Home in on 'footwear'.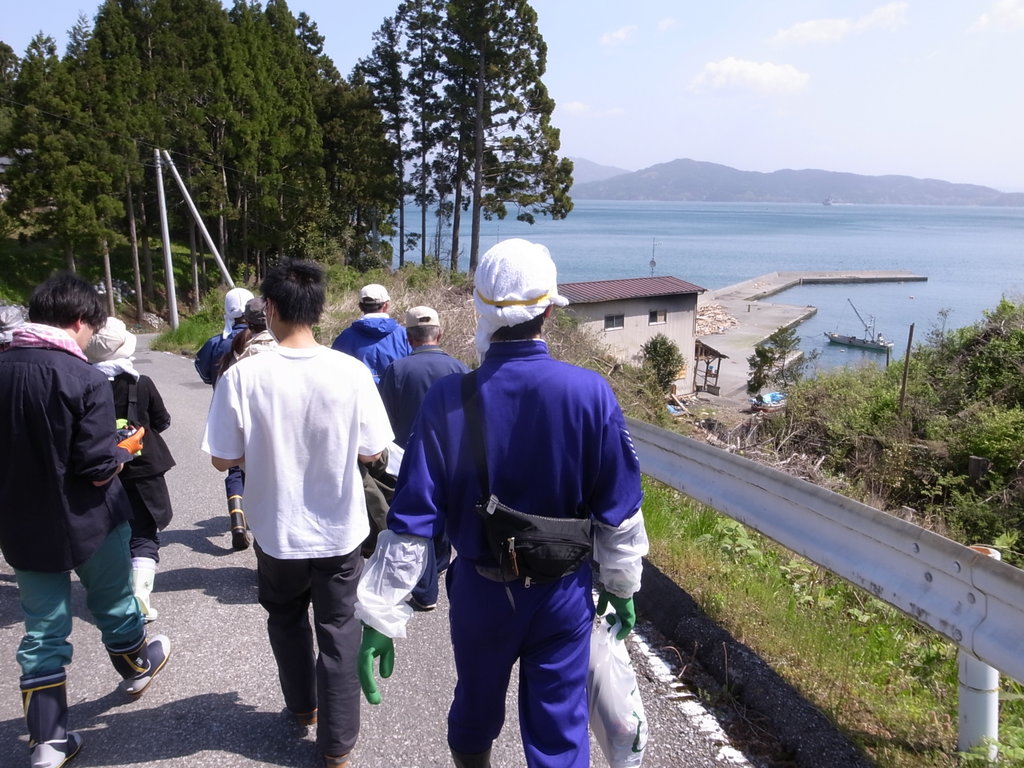
Homed in at <bbox>407, 596, 436, 611</bbox>.
